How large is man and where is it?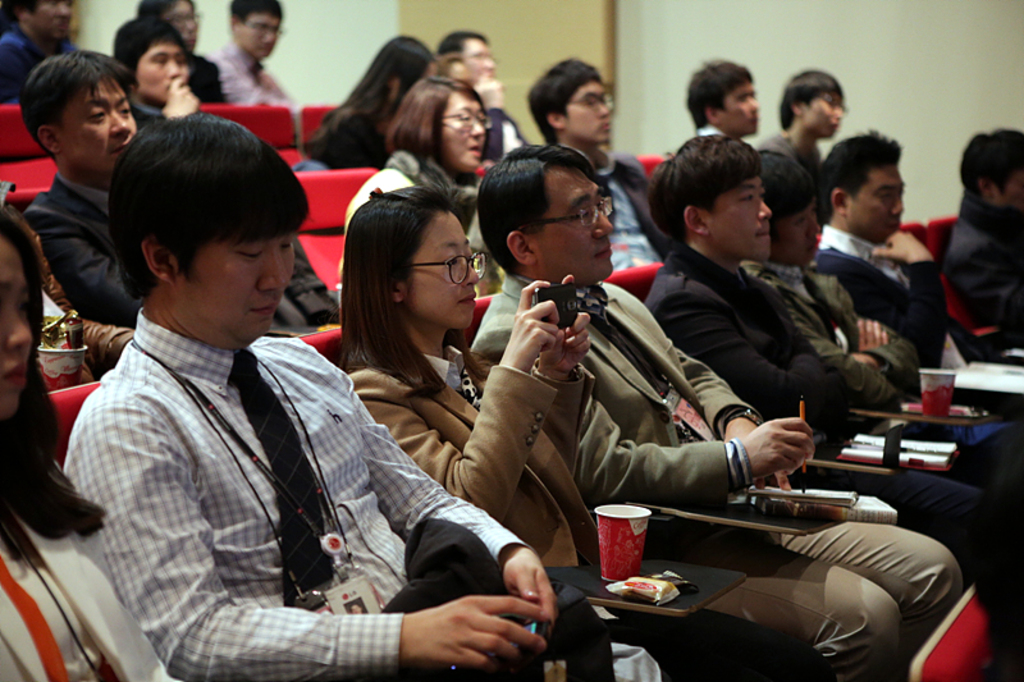
Bounding box: l=813, t=132, r=1023, b=395.
